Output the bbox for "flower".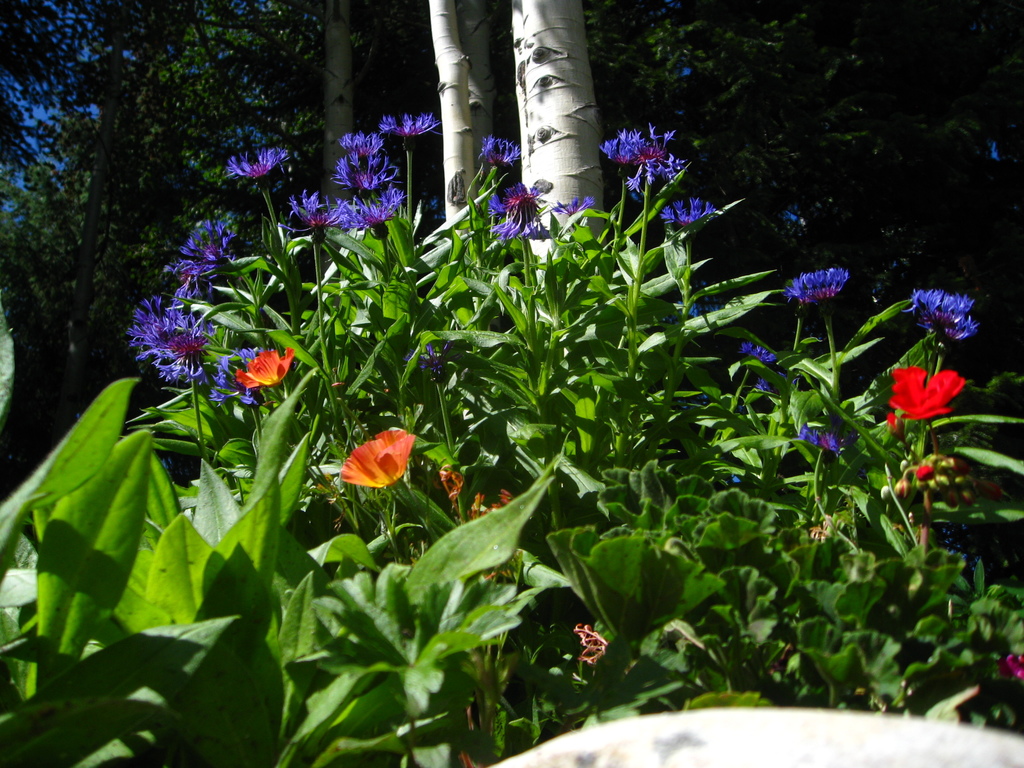
box(796, 422, 863, 452).
